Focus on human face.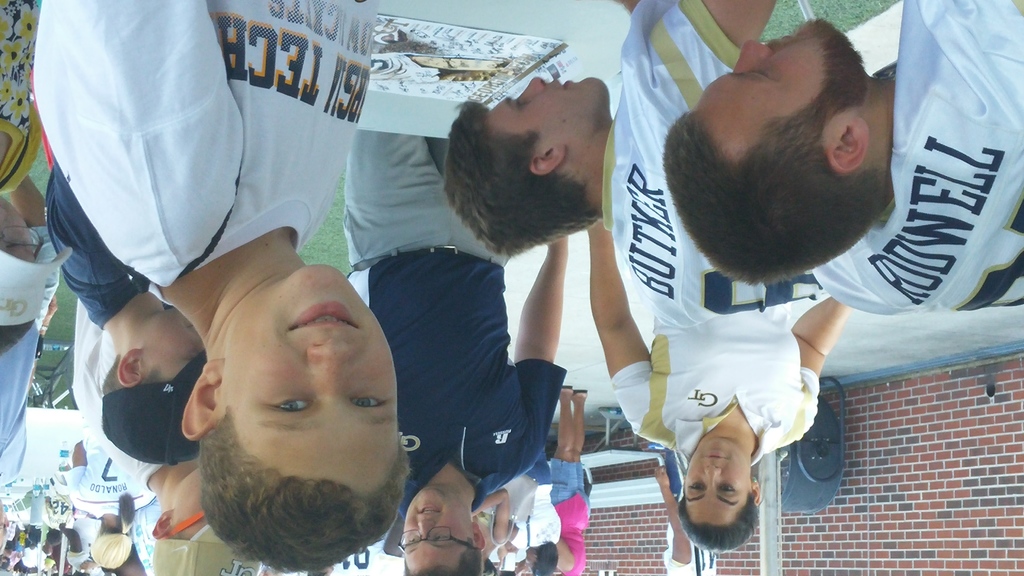
Focused at 683, 436, 751, 523.
